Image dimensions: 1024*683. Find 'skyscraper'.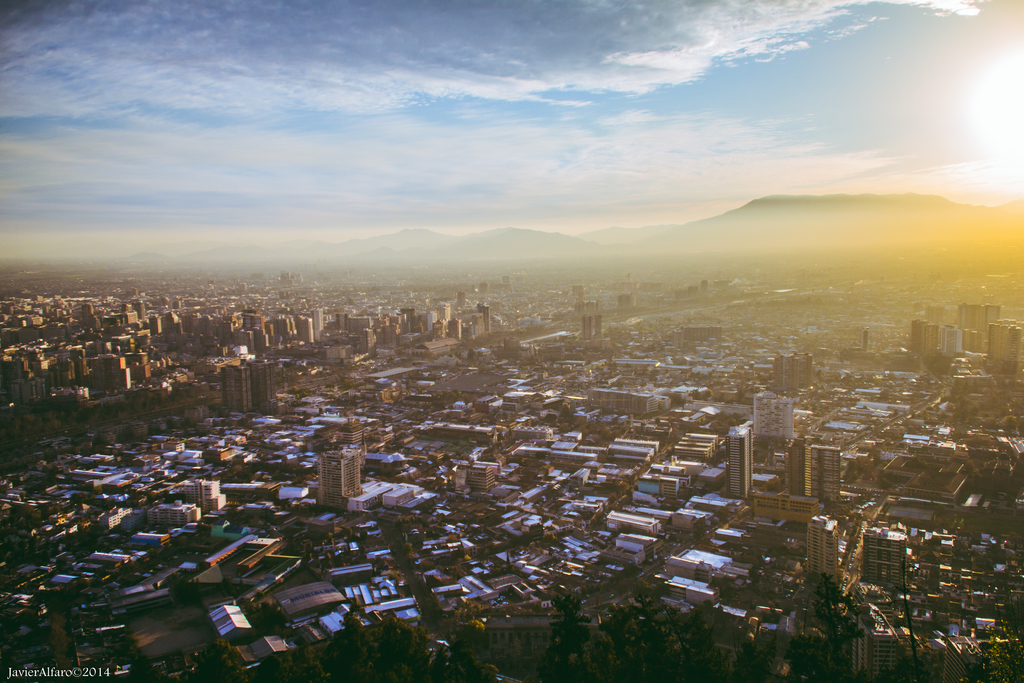
region(316, 448, 363, 514).
